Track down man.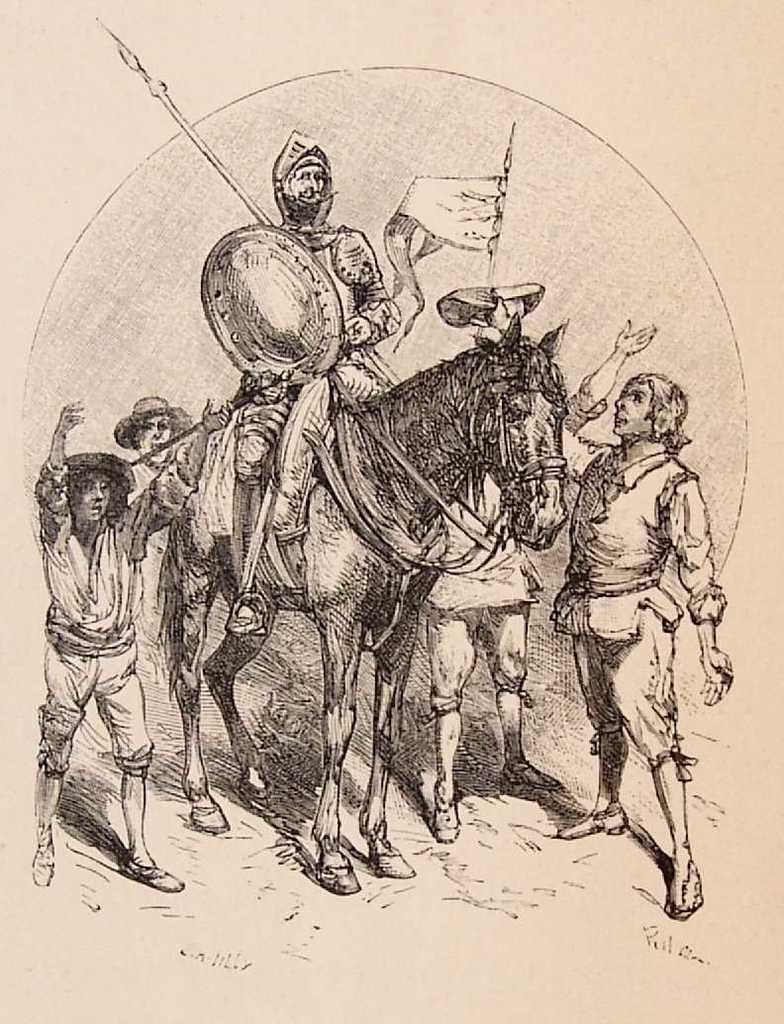
Tracked to crop(112, 393, 177, 687).
